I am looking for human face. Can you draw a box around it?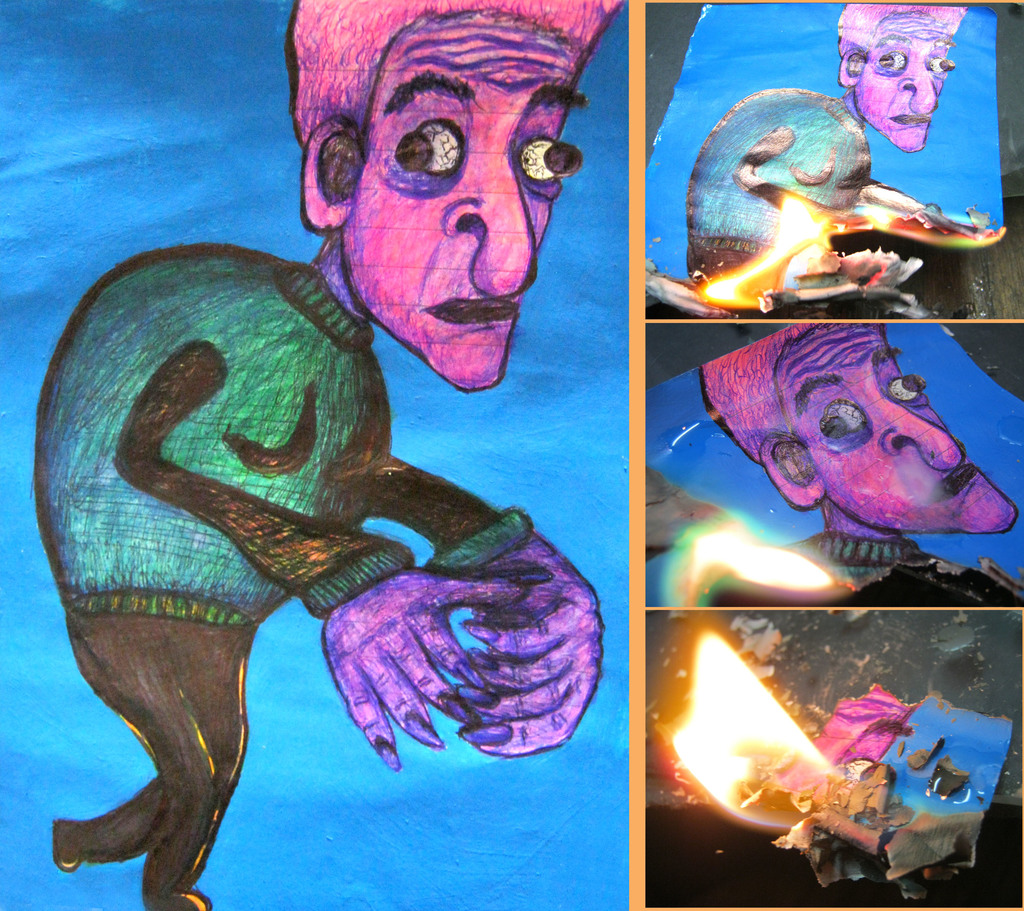
Sure, the bounding box is box=[777, 324, 1012, 530].
